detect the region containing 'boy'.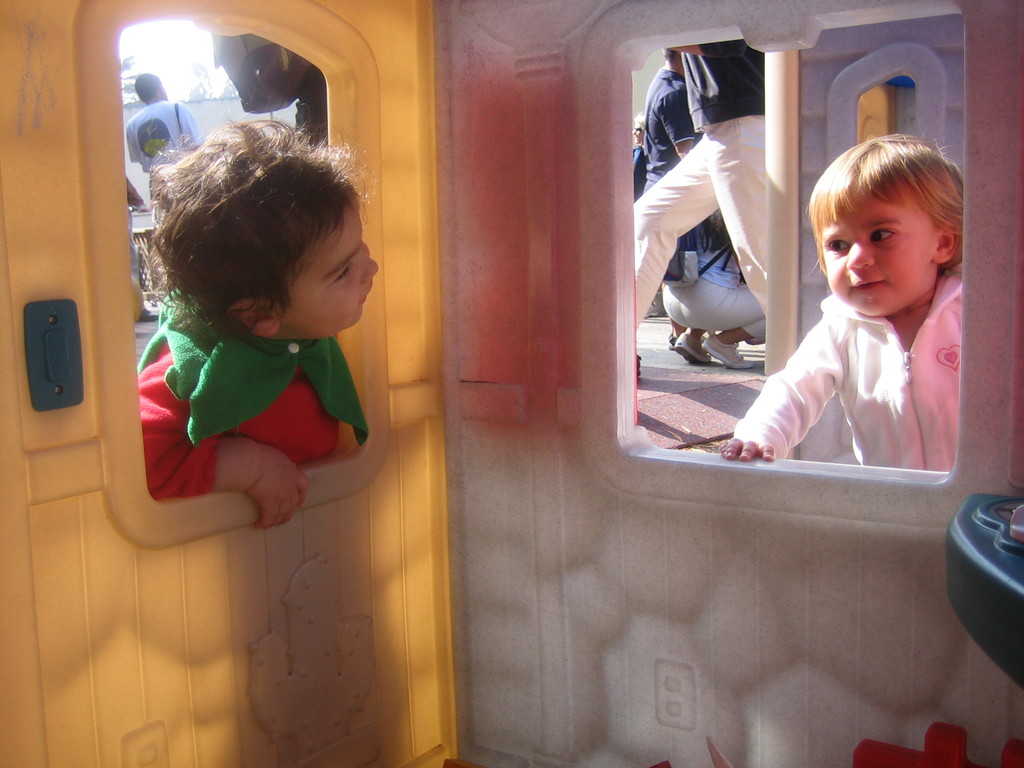
pyautogui.locateOnScreen(692, 96, 937, 499).
